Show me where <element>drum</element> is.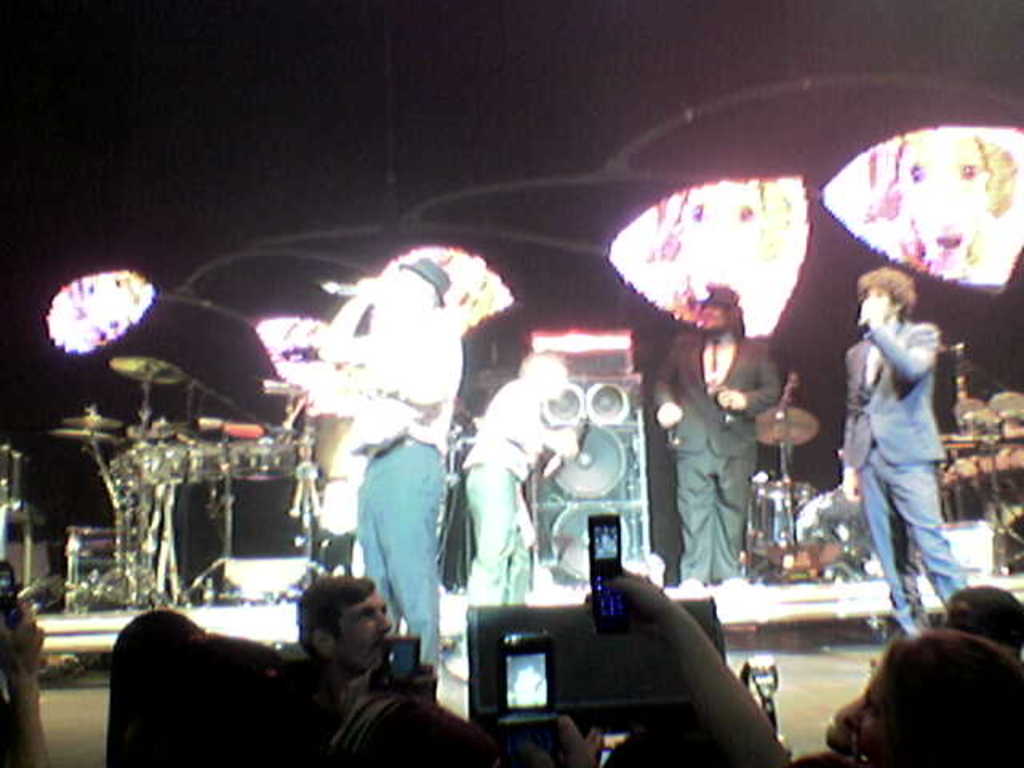
<element>drum</element> is at BBox(741, 478, 771, 554).
